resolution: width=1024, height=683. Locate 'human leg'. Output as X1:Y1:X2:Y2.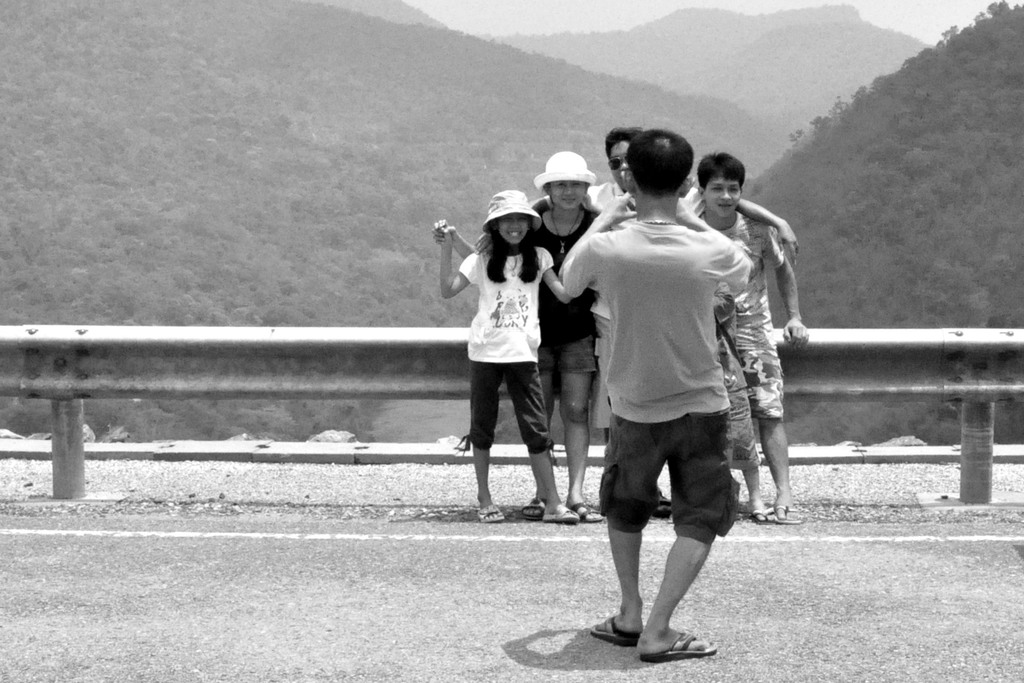
561:347:586:527.
